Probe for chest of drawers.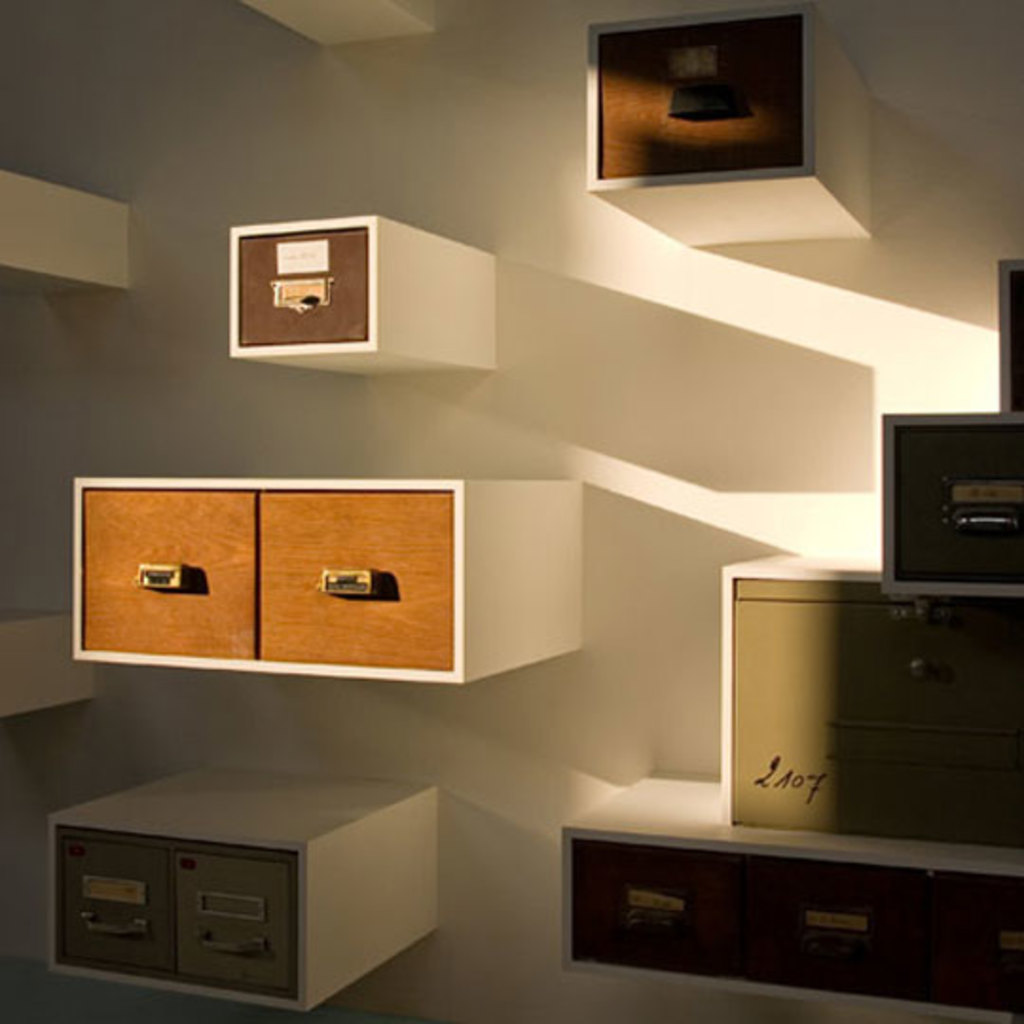
Probe result: <bbox>70, 478, 584, 683</bbox>.
